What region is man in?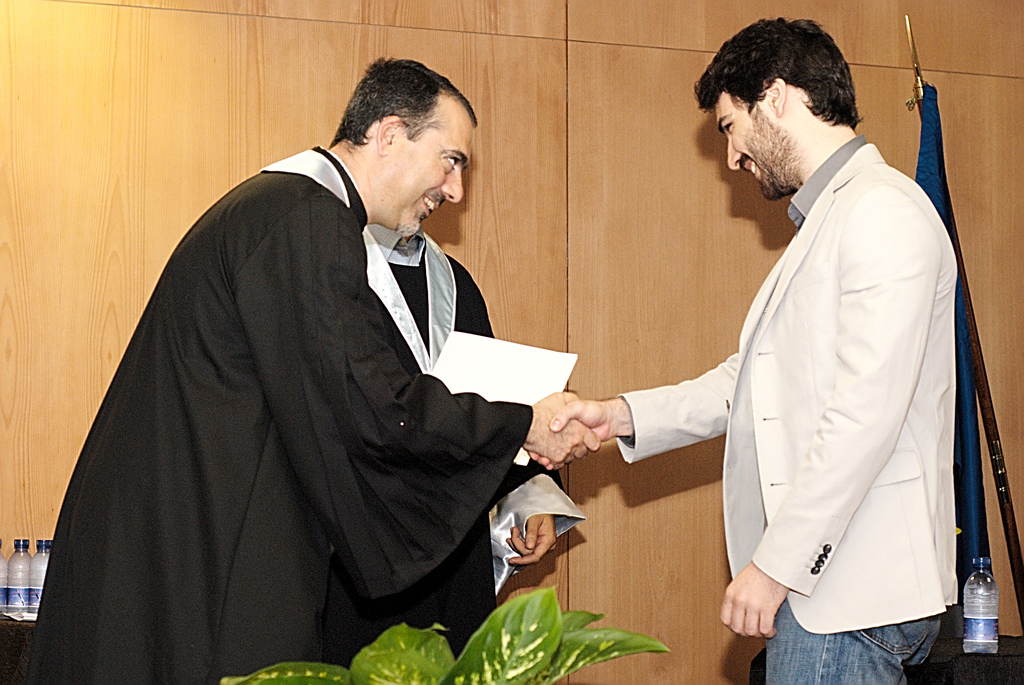
529,2,959,684.
